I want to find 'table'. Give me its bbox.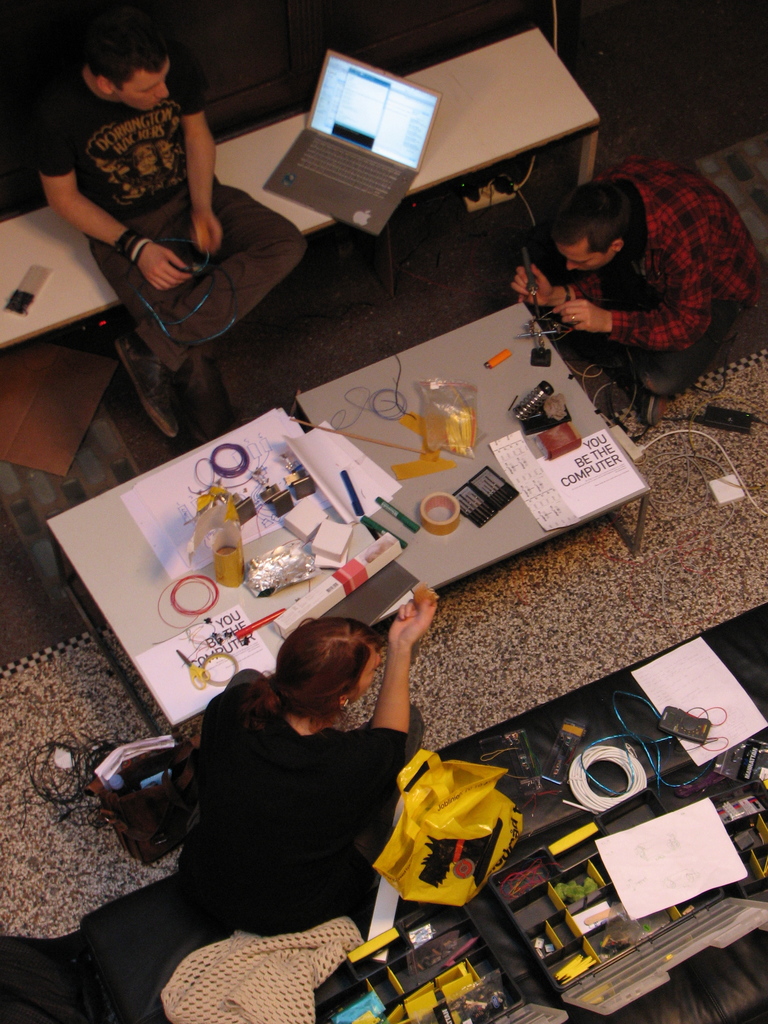
pyautogui.locateOnScreen(299, 298, 642, 613).
